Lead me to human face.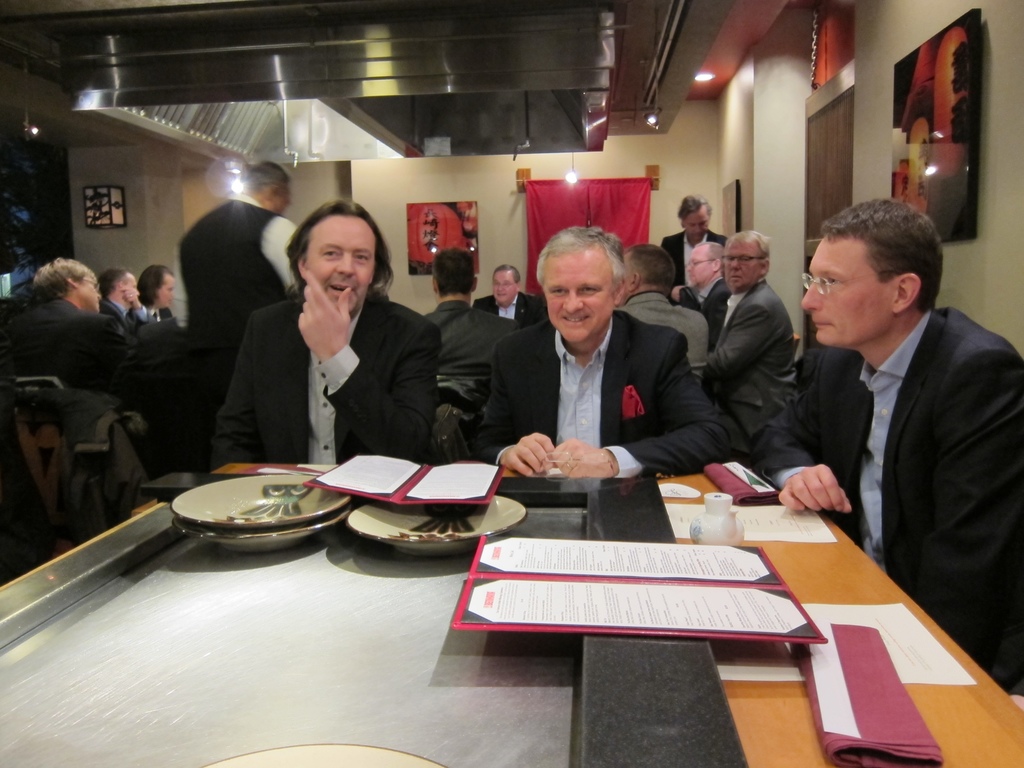
Lead to (x1=120, y1=271, x2=144, y2=301).
